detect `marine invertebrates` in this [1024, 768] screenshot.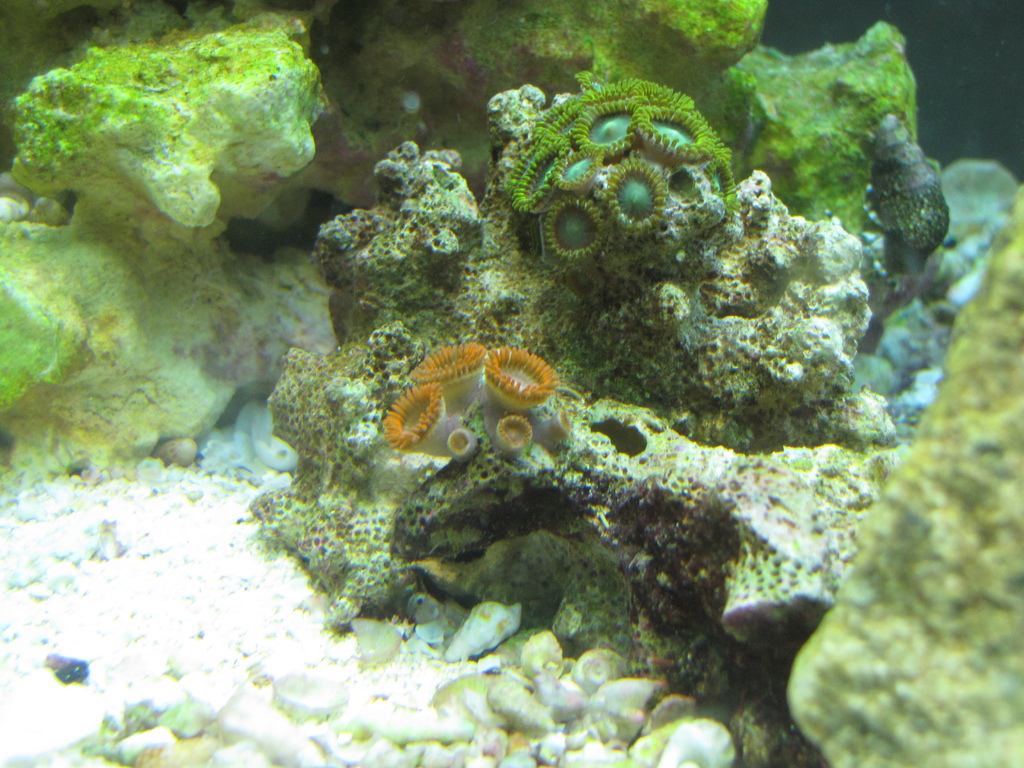
Detection: crop(552, 703, 625, 753).
